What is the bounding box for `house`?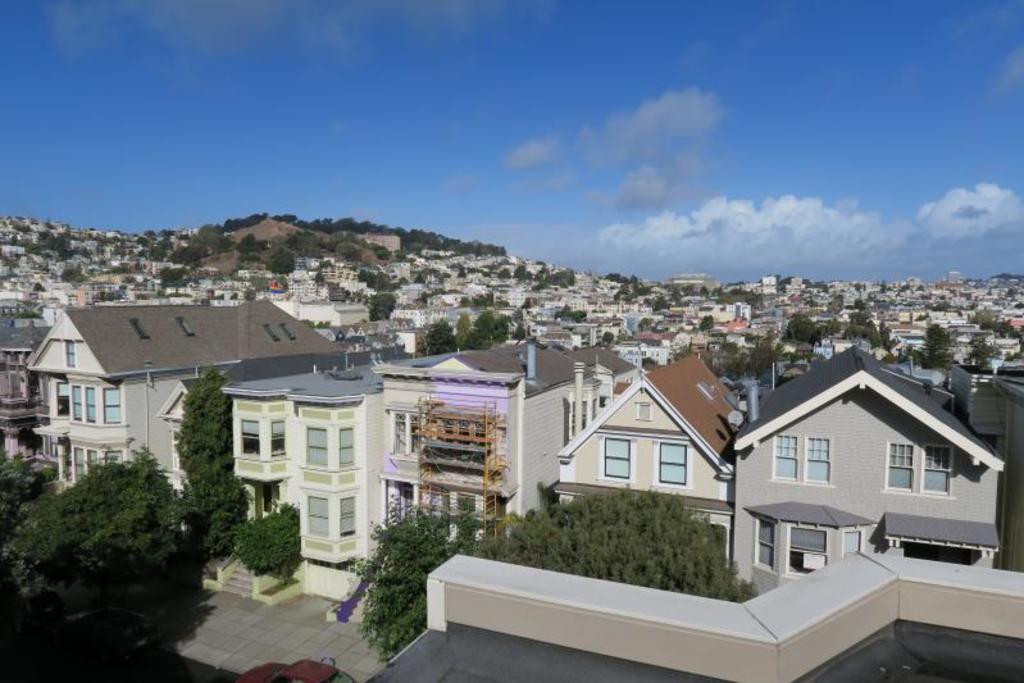
BBox(508, 273, 546, 302).
